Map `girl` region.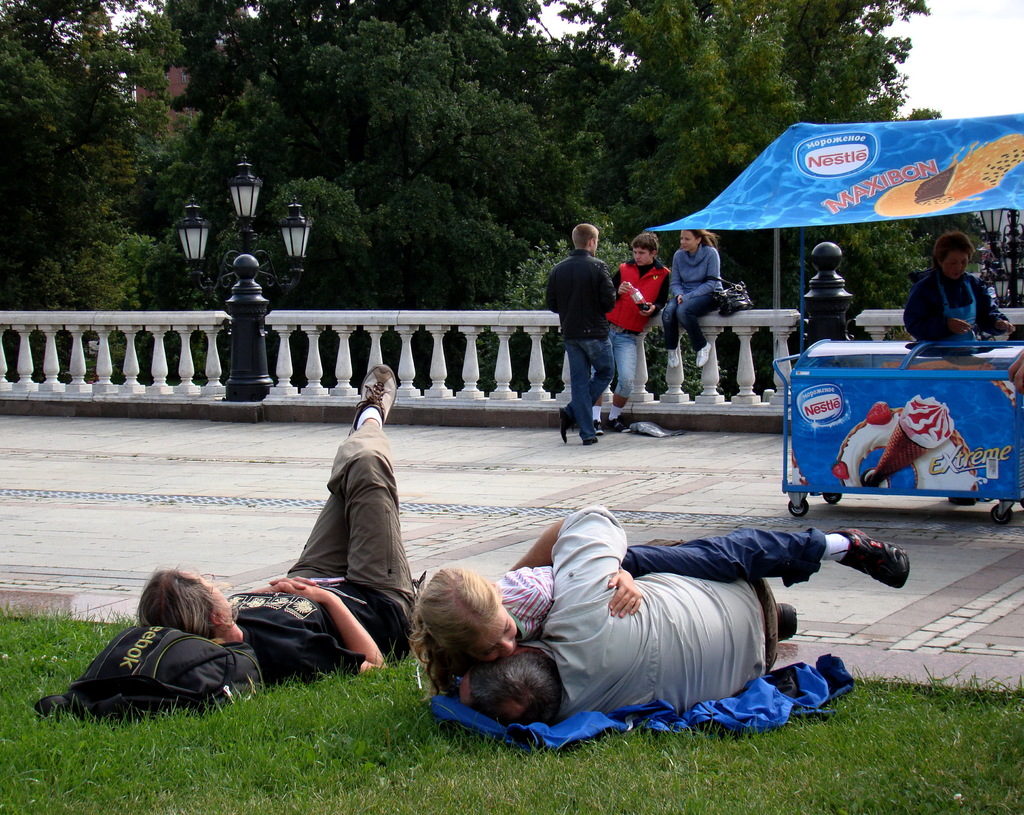
Mapped to bbox(657, 223, 723, 371).
